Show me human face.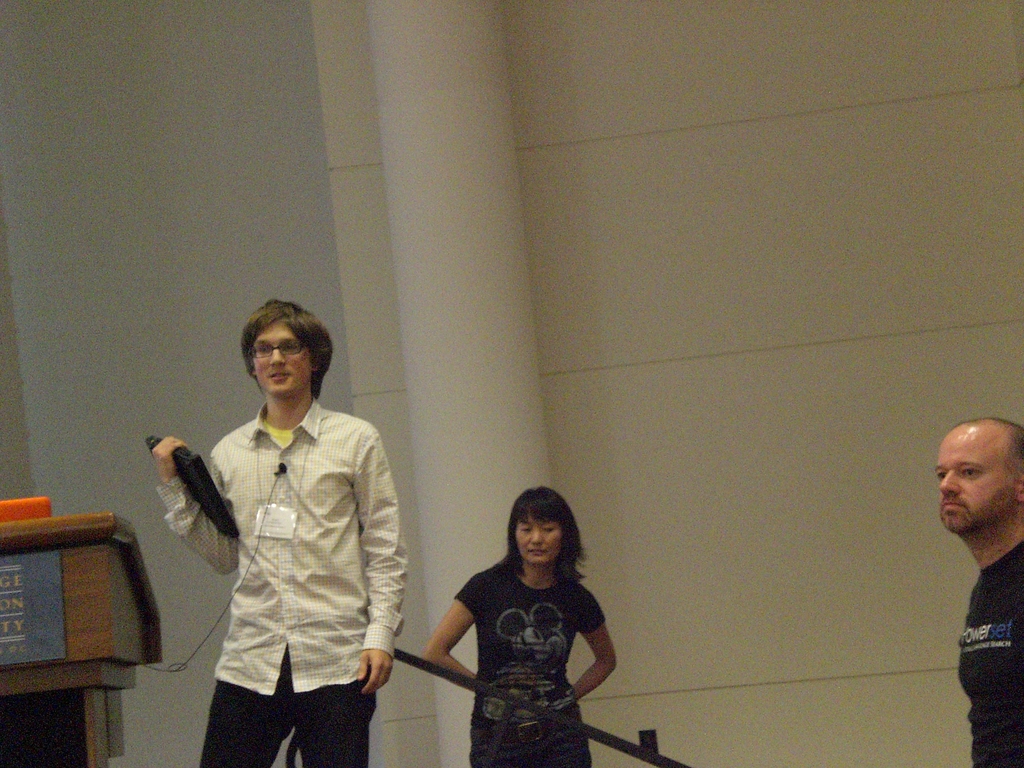
human face is here: {"left": 520, "top": 520, "right": 563, "bottom": 562}.
